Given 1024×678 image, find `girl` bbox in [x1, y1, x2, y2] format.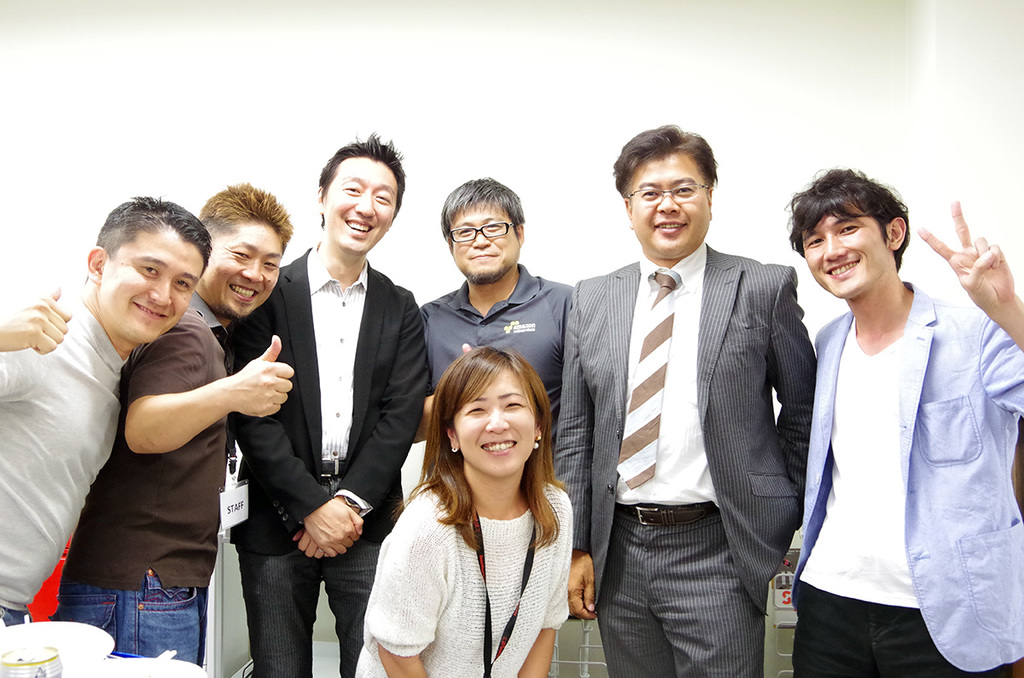
[352, 340, 570, 677].
